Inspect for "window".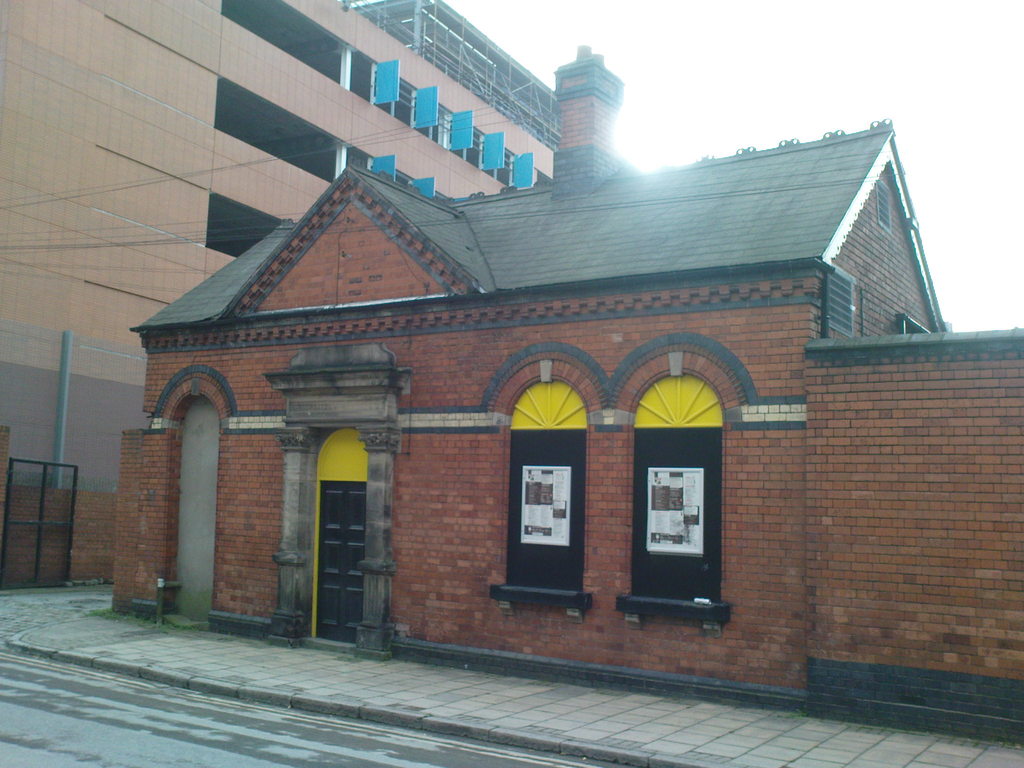
Inspection: locate(623, 407, 720, 623).
